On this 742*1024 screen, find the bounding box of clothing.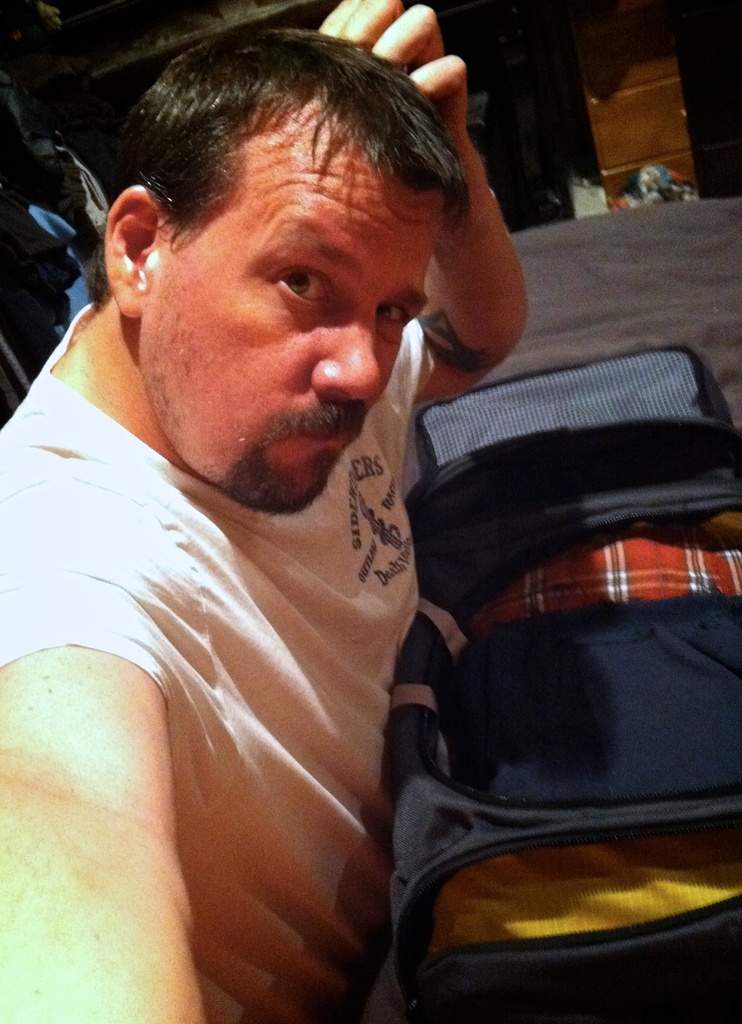
Bounding box: [left=0, top=291, right=435, bottom=1018].
